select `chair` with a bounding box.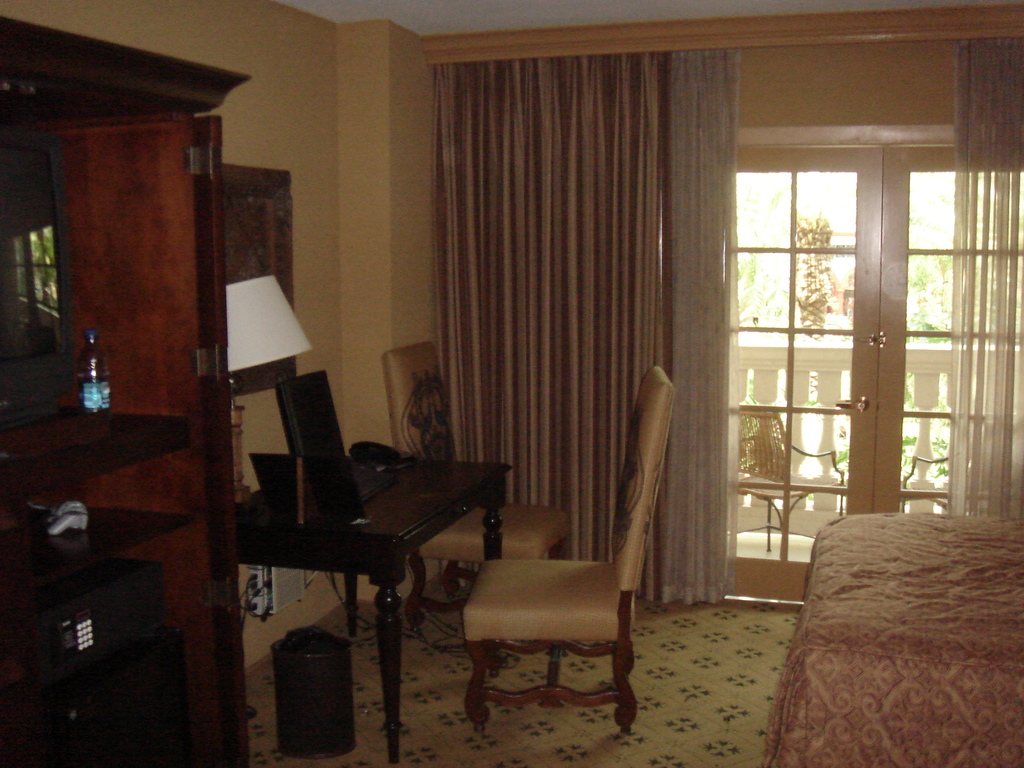
<bbox>382, 332, 578, 631</bbox>.
